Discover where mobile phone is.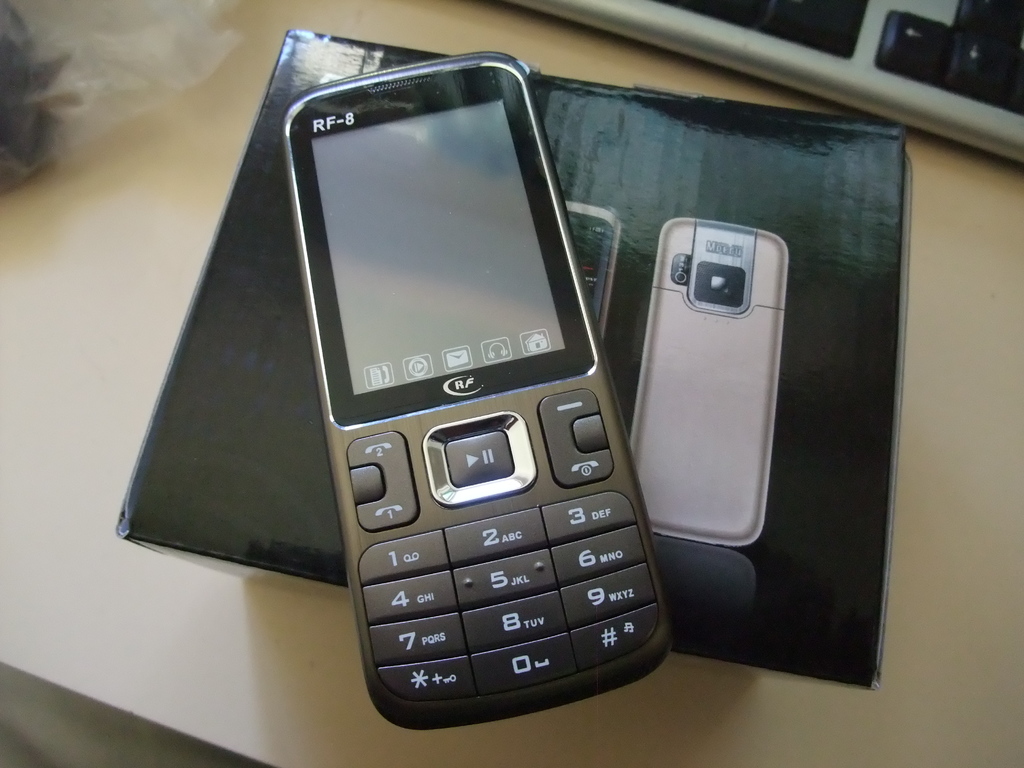
Discovered at 627:217:789:547.
